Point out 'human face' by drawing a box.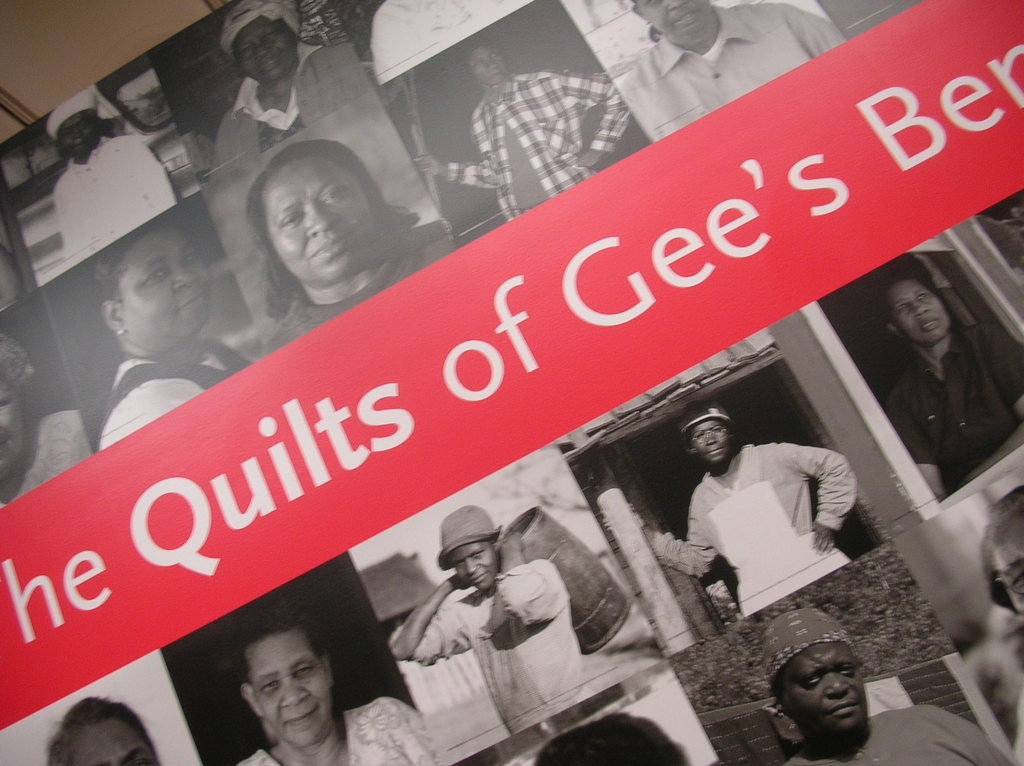
<bbox>115, 230, 220, 349</bbox>.
